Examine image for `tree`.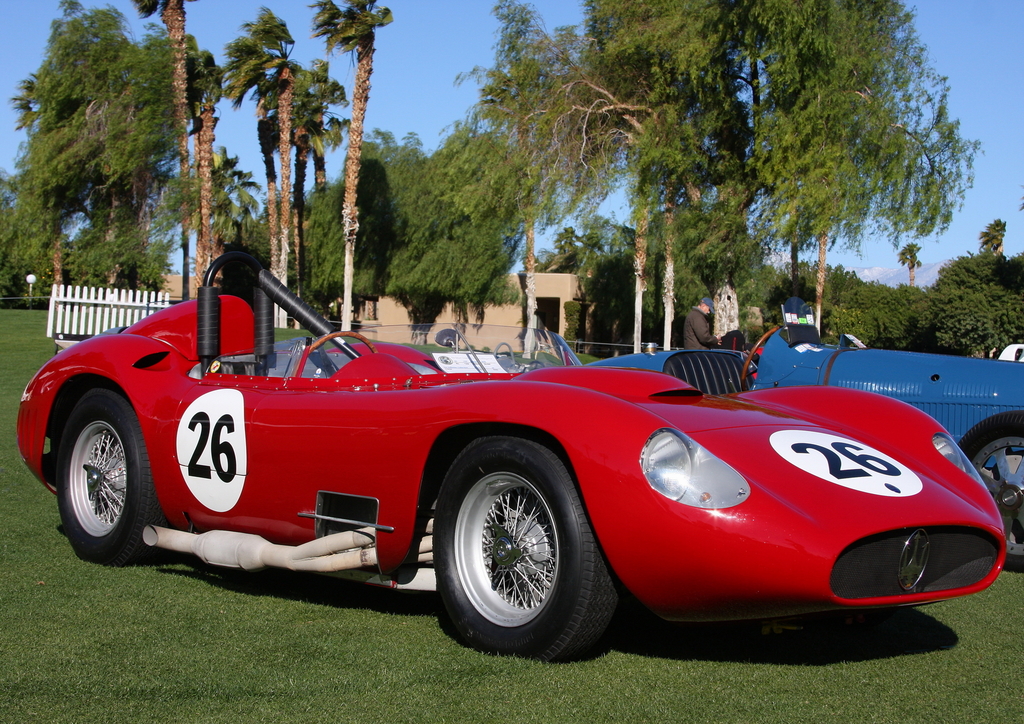
Examination result: {"x1": 218, "y1": 13, "x2": 339, "y2": 325}.
